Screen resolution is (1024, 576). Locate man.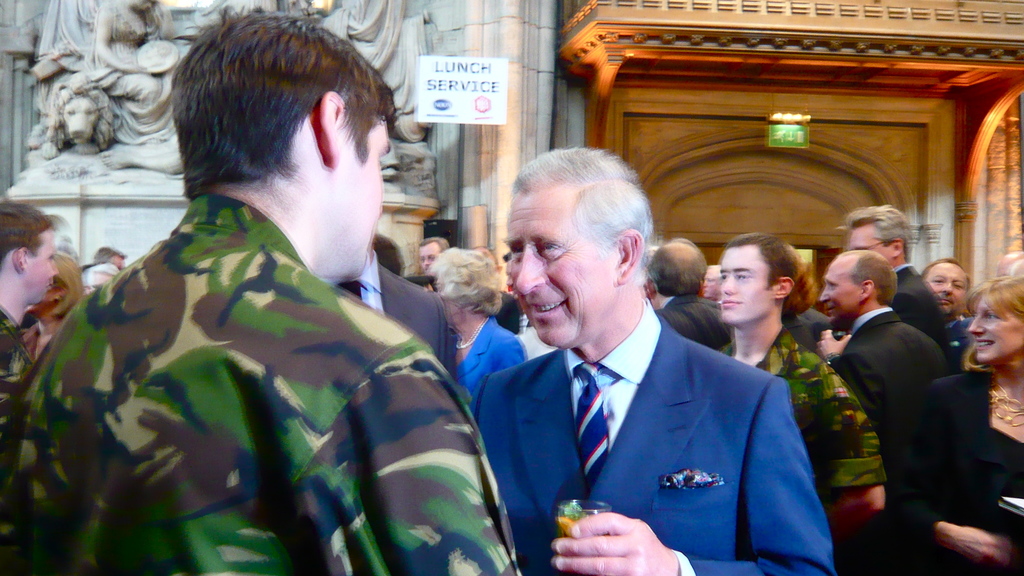
<bbox>0, 193, 63, 414</bbox>.
